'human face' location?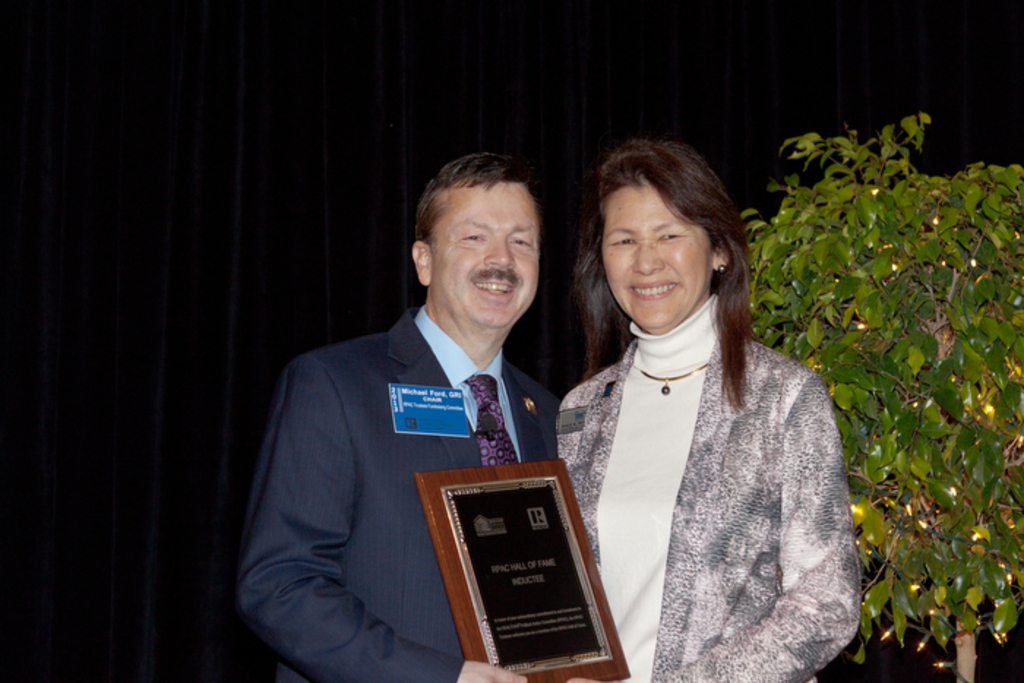
bbox=(424, 186, 543, 332)
